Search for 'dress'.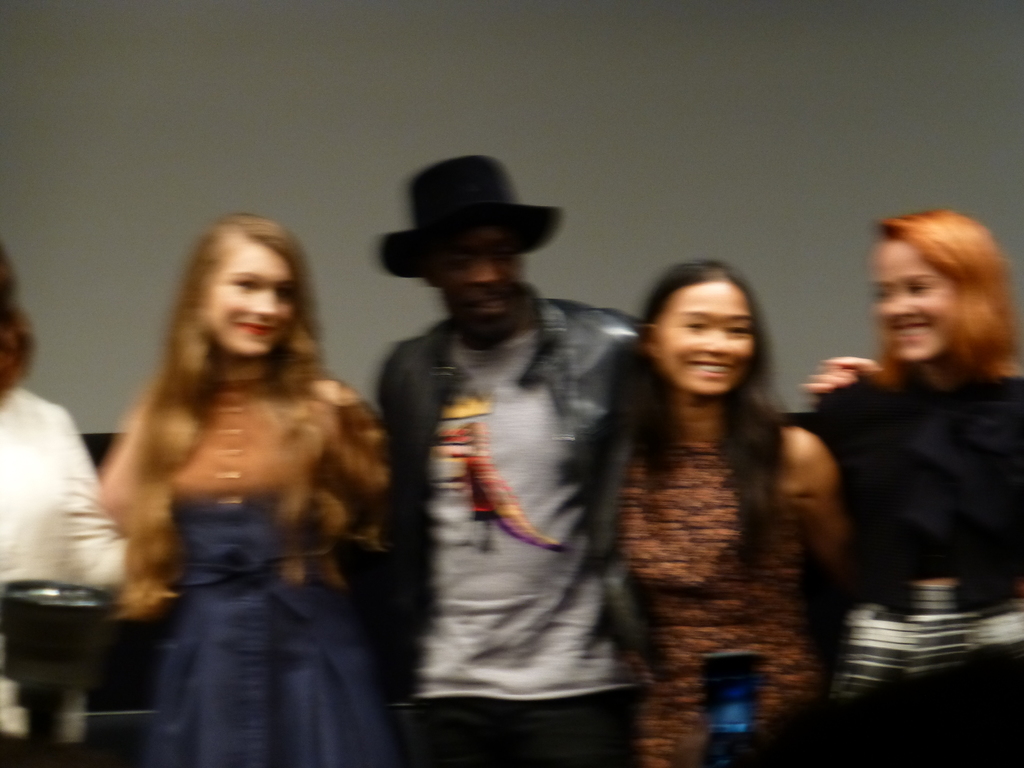
Found at <box>784,371,1023,767</box>.
